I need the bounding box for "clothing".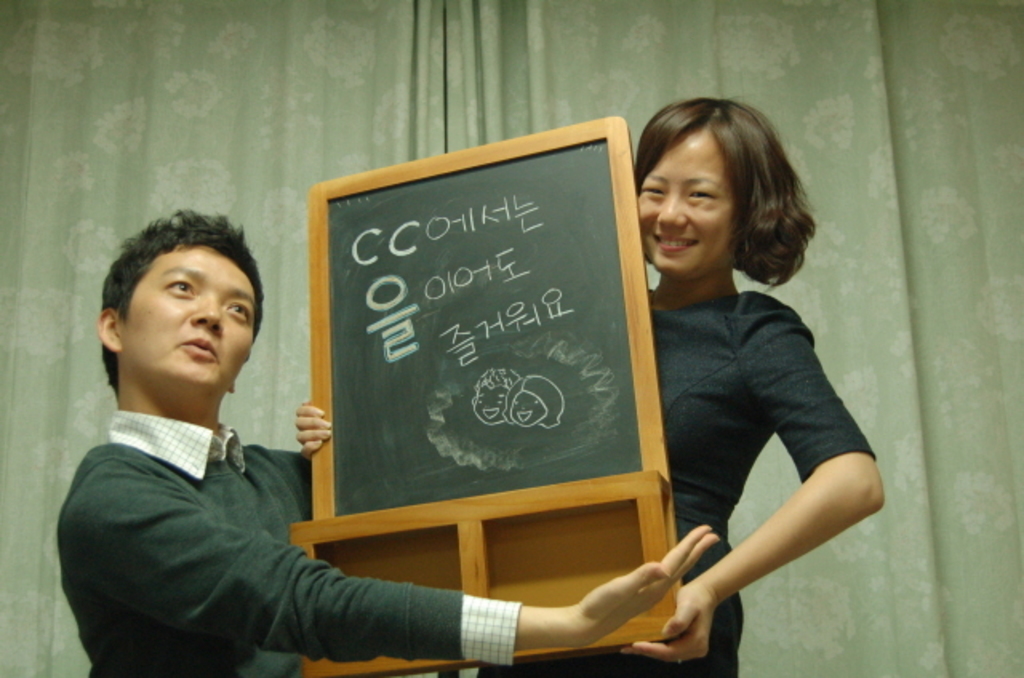
Here it is: (left=474, top=289, right=880, bottom=676).
